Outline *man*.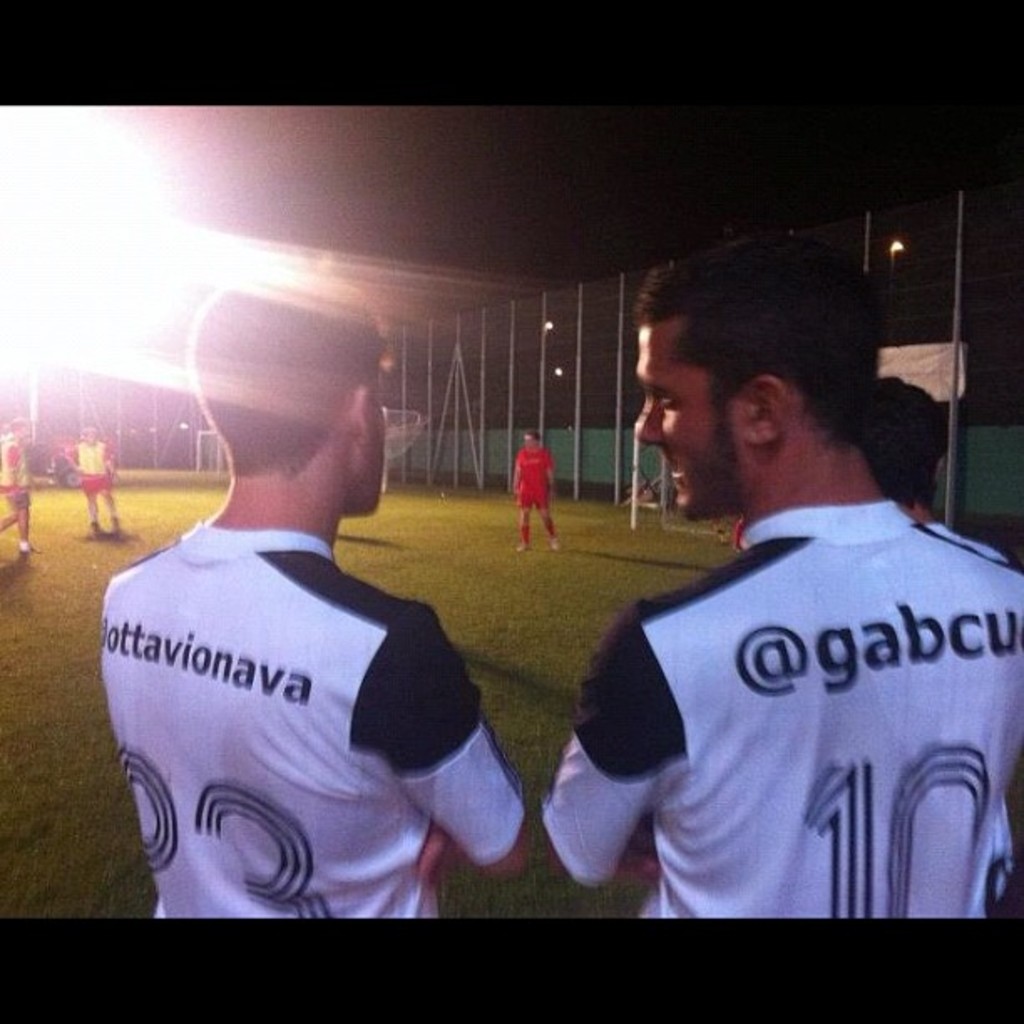
Outline: [94,253,542,925].
